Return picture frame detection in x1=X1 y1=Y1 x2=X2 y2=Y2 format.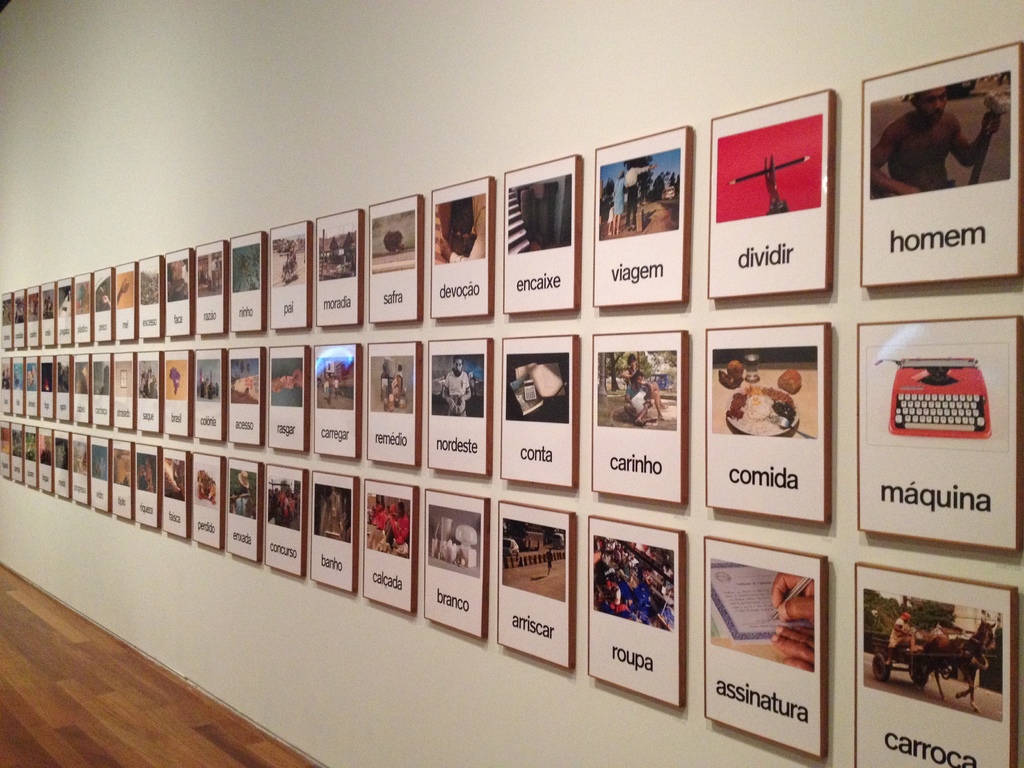
x1=854 y1=557 x2=1019 y2=767.
